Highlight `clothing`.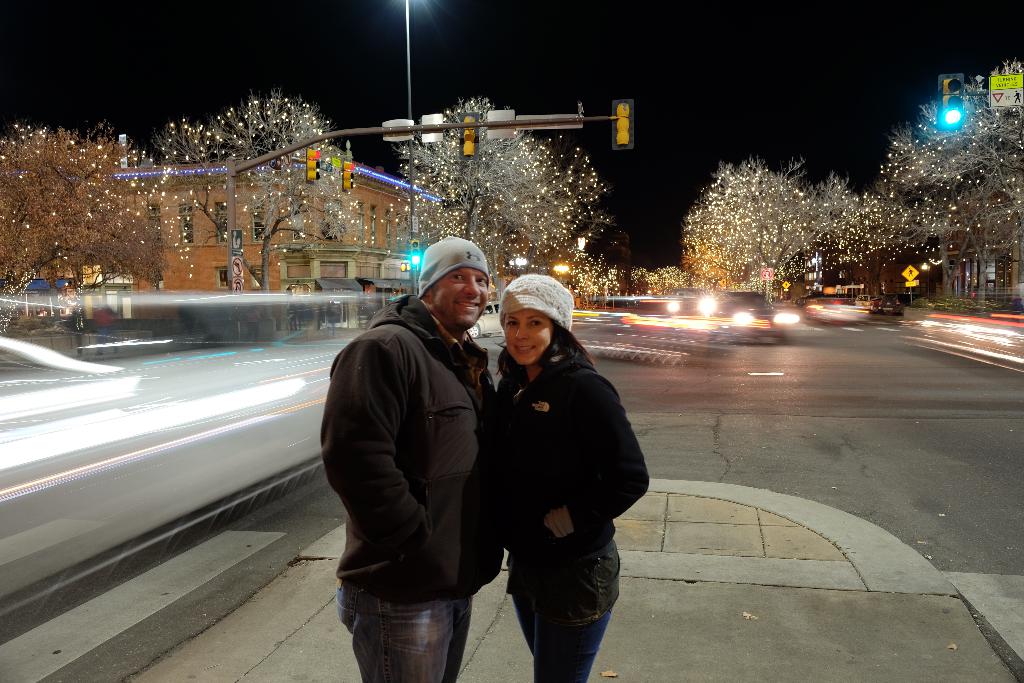
Highlighted region: 325, 288, 506, 682.
